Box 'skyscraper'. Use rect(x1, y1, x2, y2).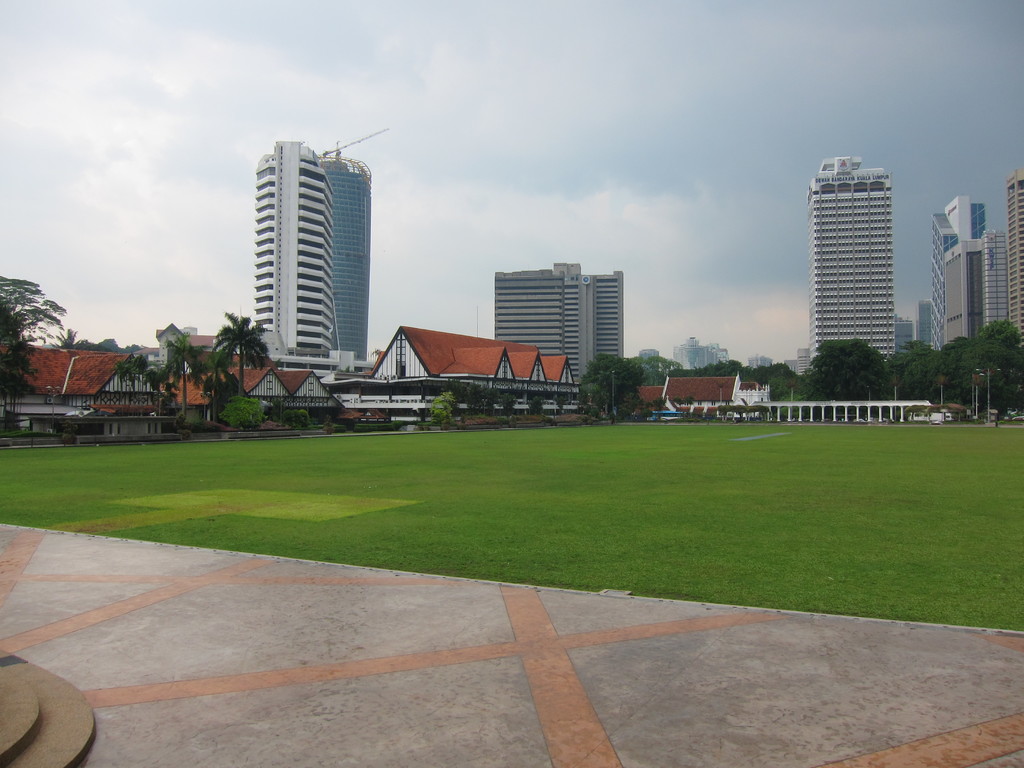
rect(808, 152, 897, 367).
